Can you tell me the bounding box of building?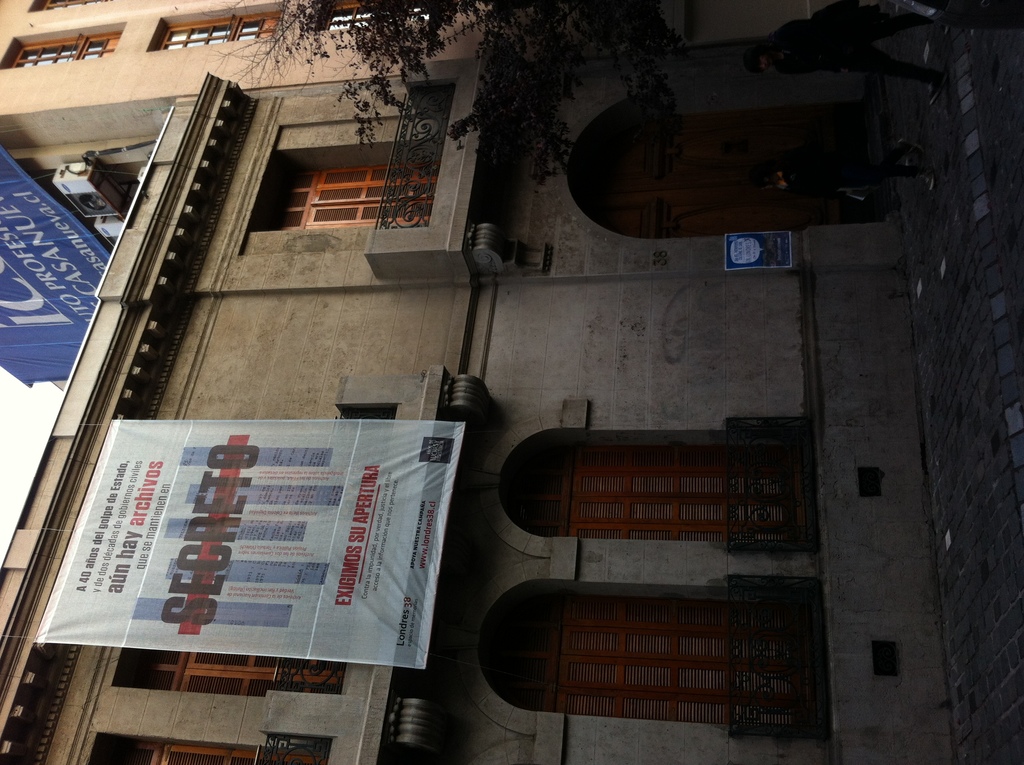
<region>0, 0, 817, 402</region>.
